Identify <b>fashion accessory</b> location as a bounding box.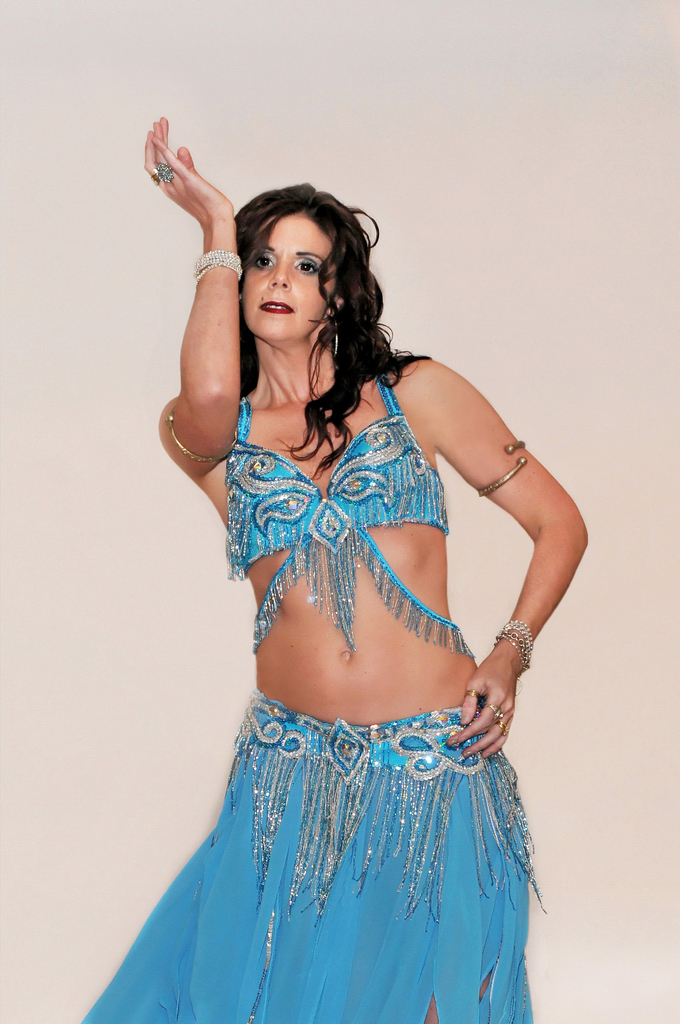
475:442:533:503.
